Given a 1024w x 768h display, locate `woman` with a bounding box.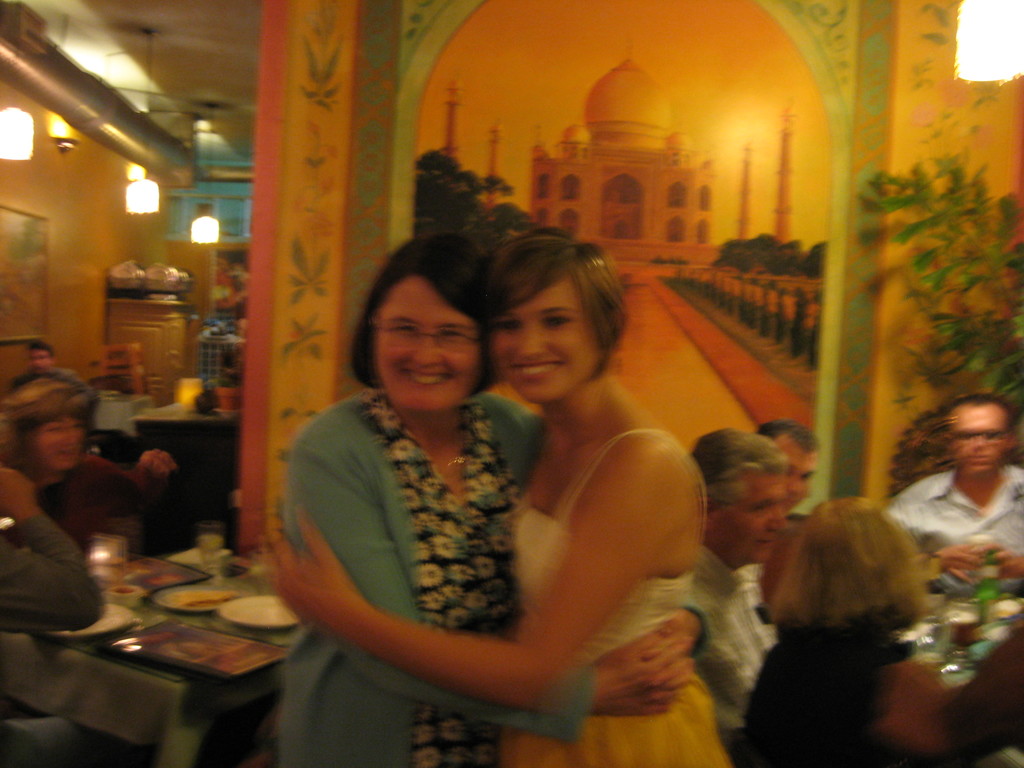
Located: pyautogui.locateOnScreen(278, 228, 686, 767).
